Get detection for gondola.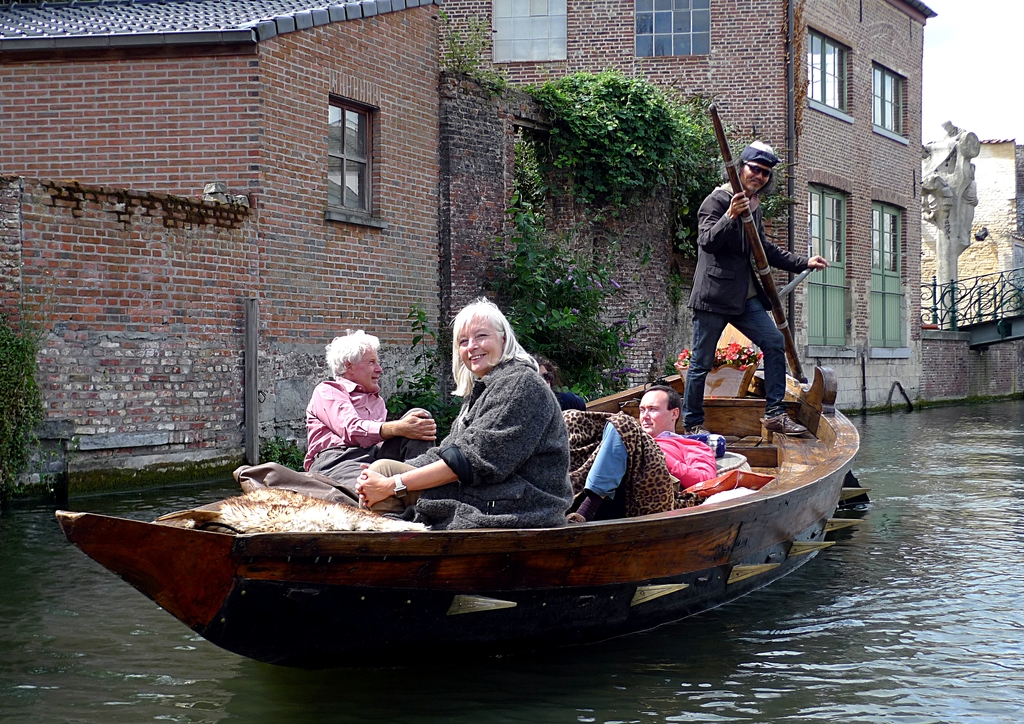
Detection: pyautogui.locateOnScreen(92, 366, 872, 659).
